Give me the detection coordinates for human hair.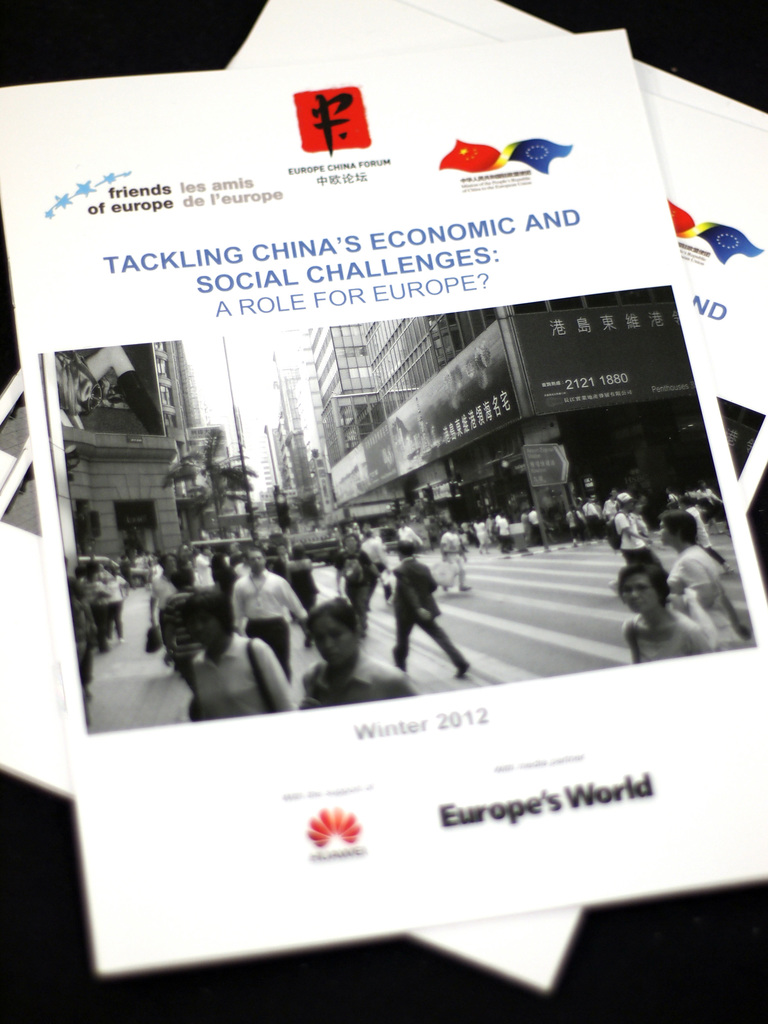
{"x1": 659, "y1": 508, "x2": 697, "y2": 545}.
